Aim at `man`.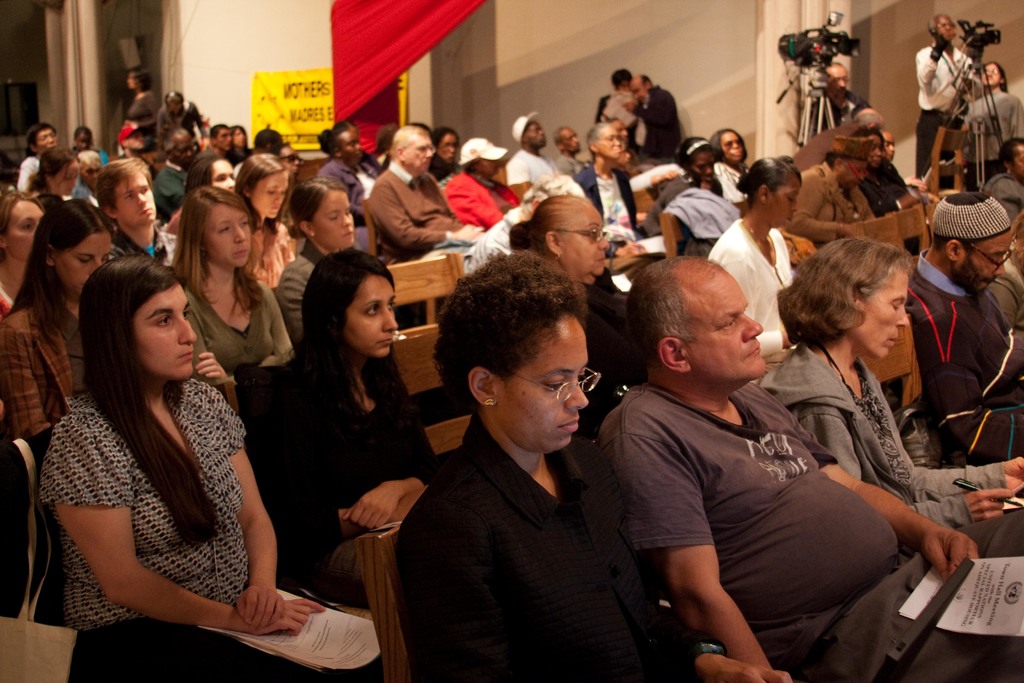
Aimed at <region>917, 13, 974, 179</region>.
